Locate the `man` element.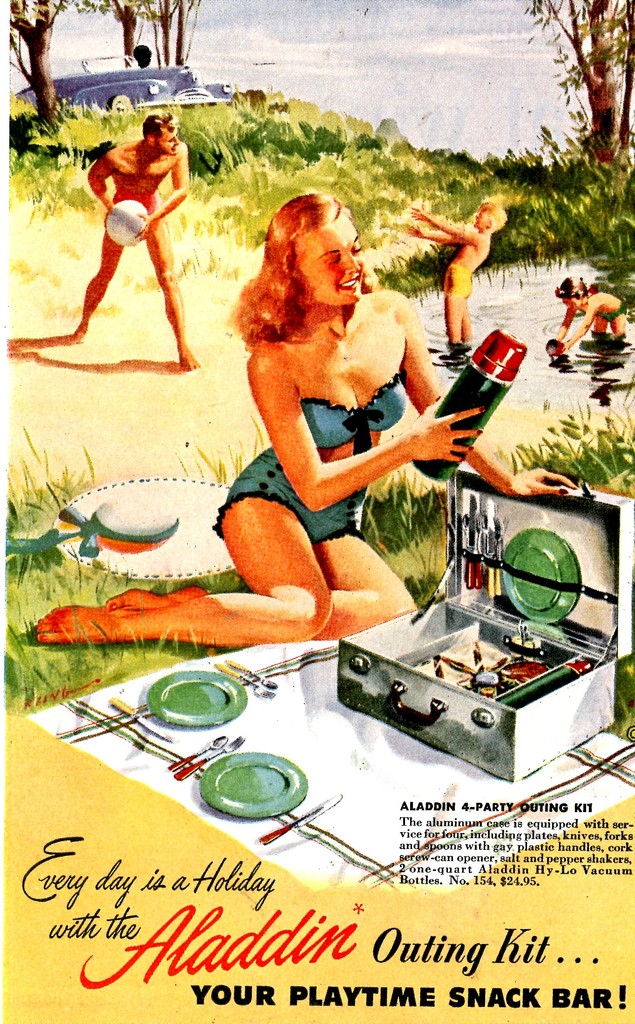
Element bbox: detection(412, 179, 514, 343).
